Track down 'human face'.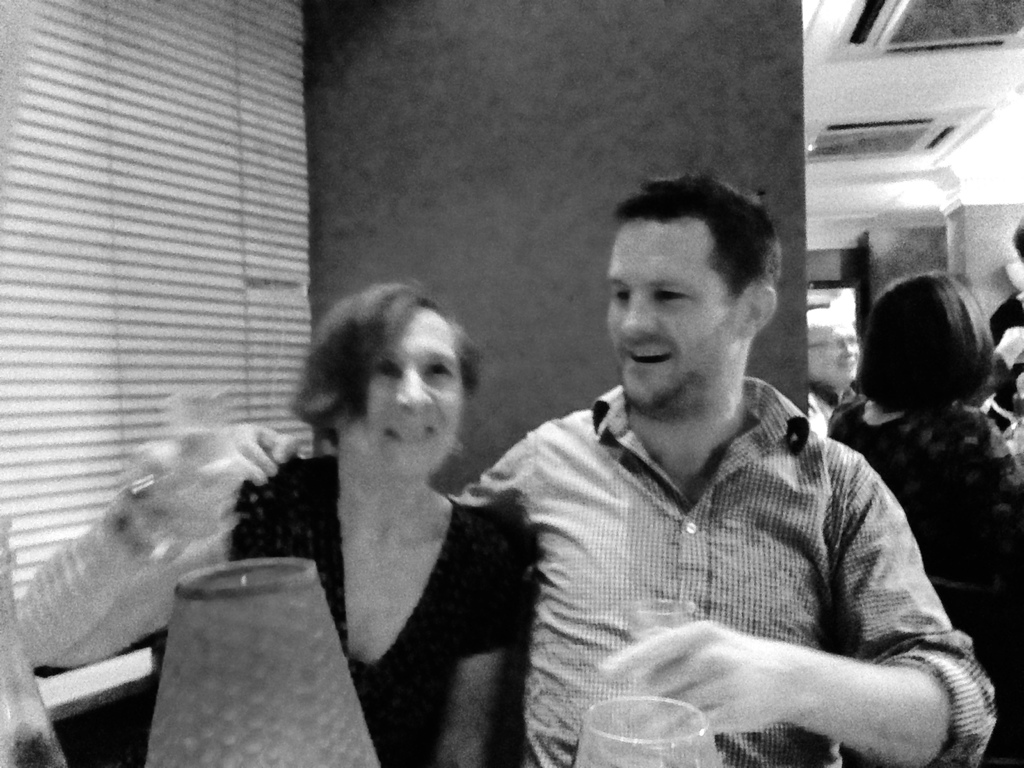
Tracked to [607, 220, 749, 410].
